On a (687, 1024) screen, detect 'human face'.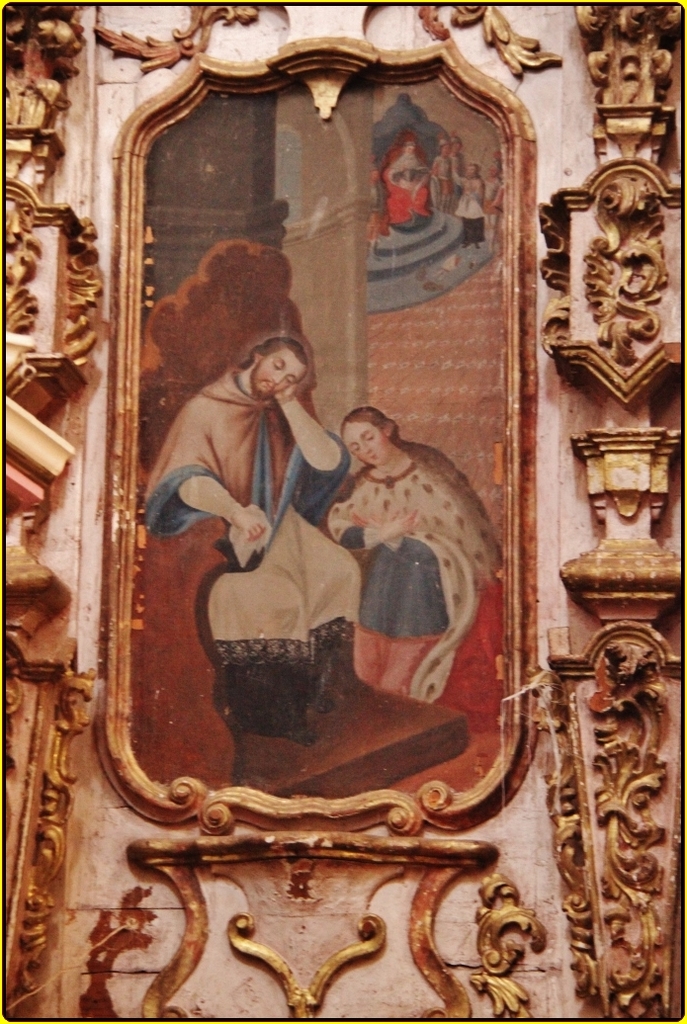
Rect(249, 349, 304, 403).
